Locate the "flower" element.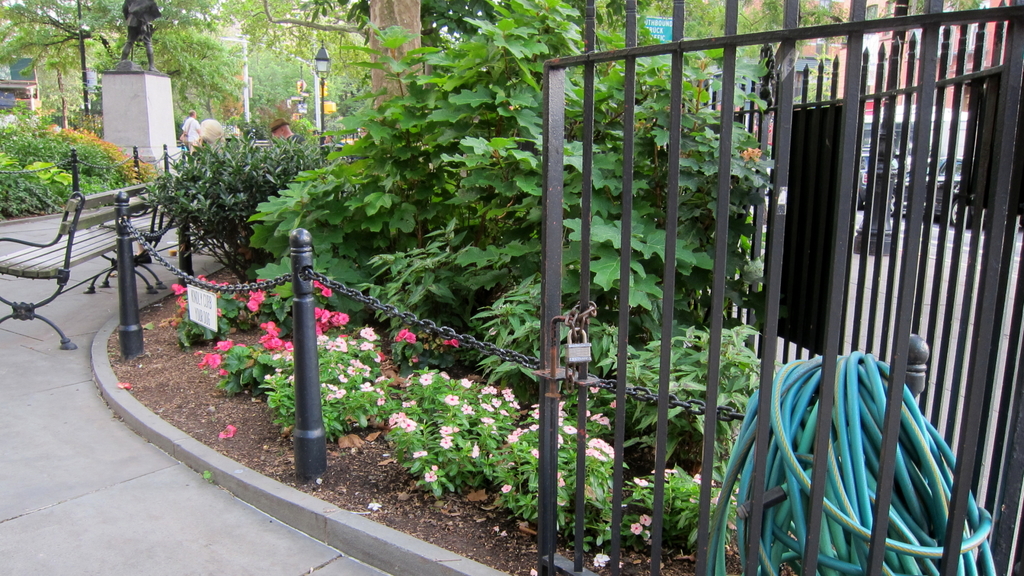
Element bbox: rect(502, 481, 513, 490).
